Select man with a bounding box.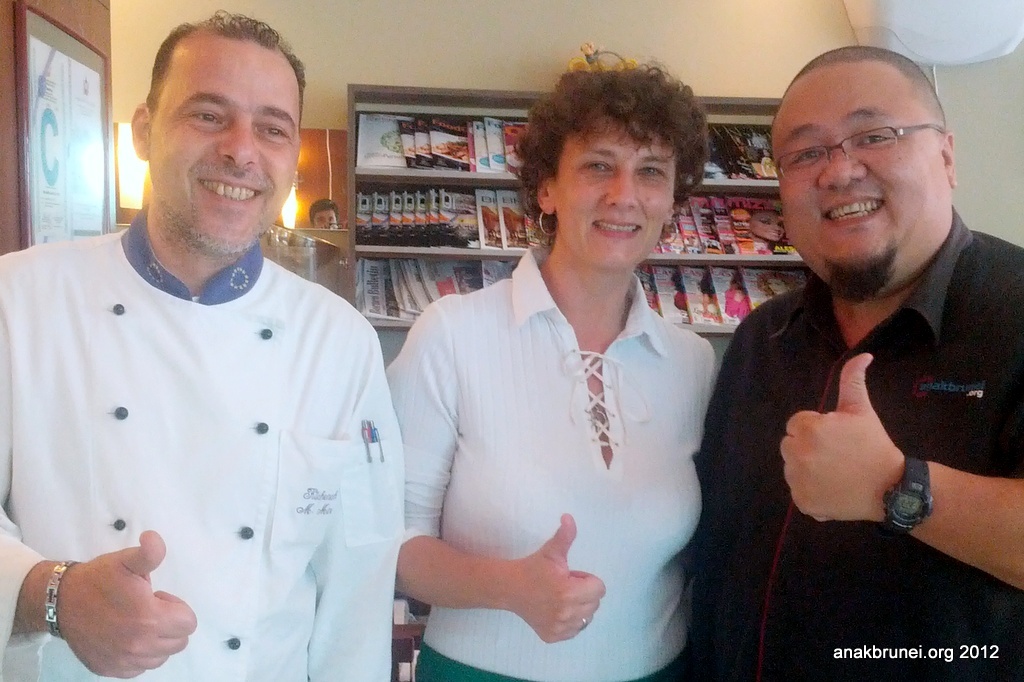
pyautogui.locateOnScreen(703, 49, 1021, 628).
